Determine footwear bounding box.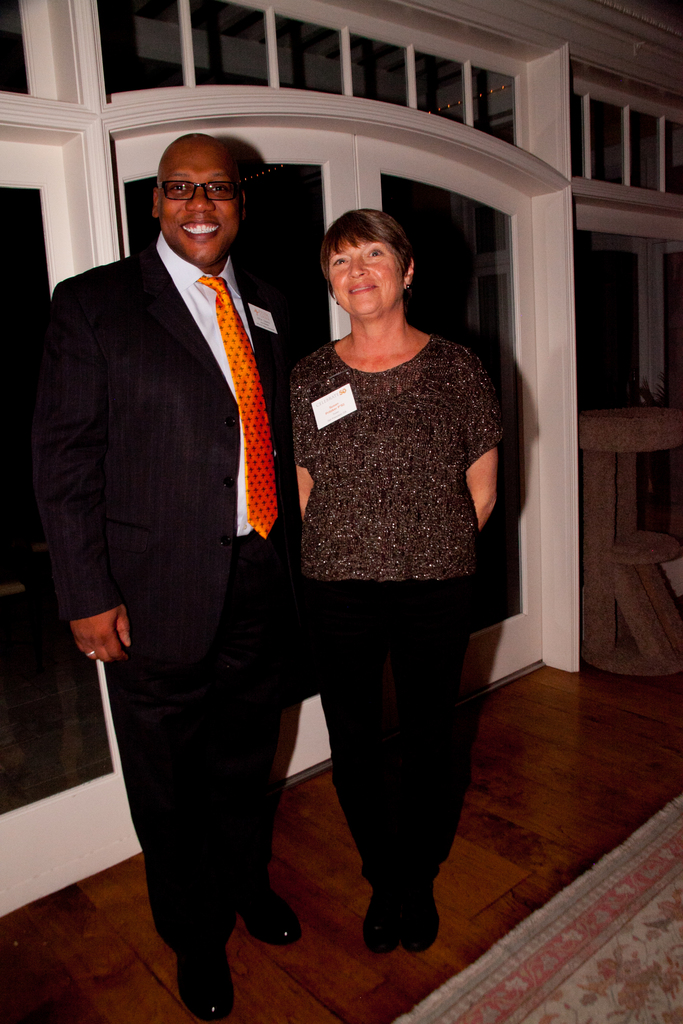
Determined: [x1=363, y1=882, x2=406, y2=959].
